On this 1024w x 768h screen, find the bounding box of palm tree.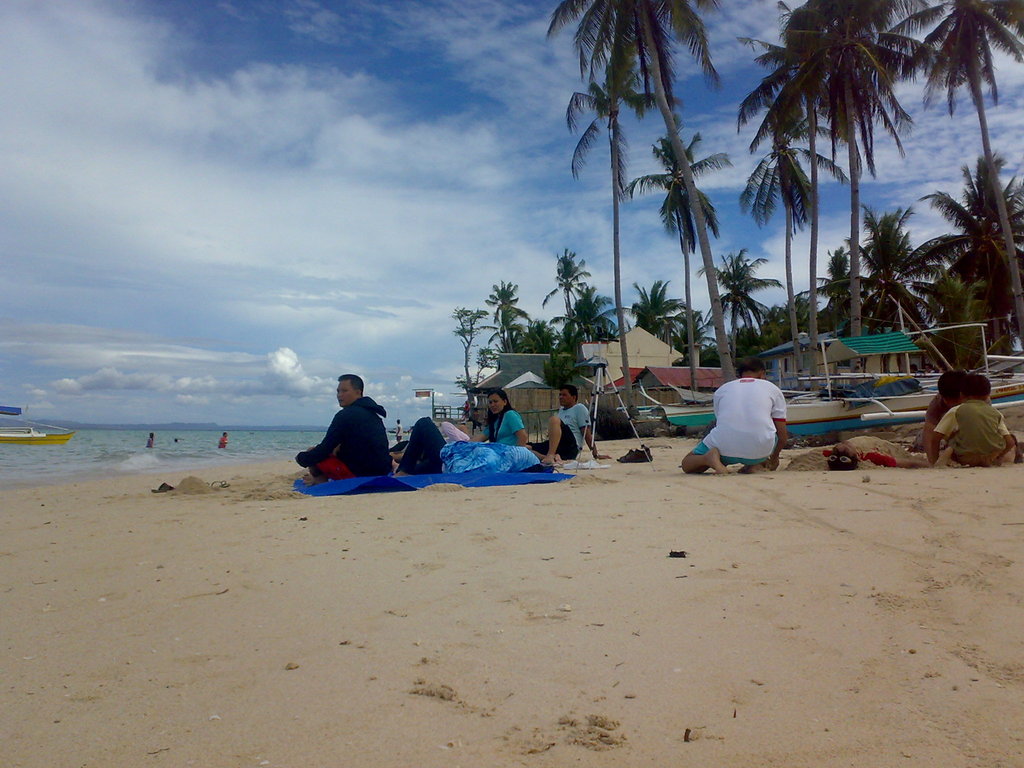
Bounding box: [left=813, top=255, right=870, bottom=346].
